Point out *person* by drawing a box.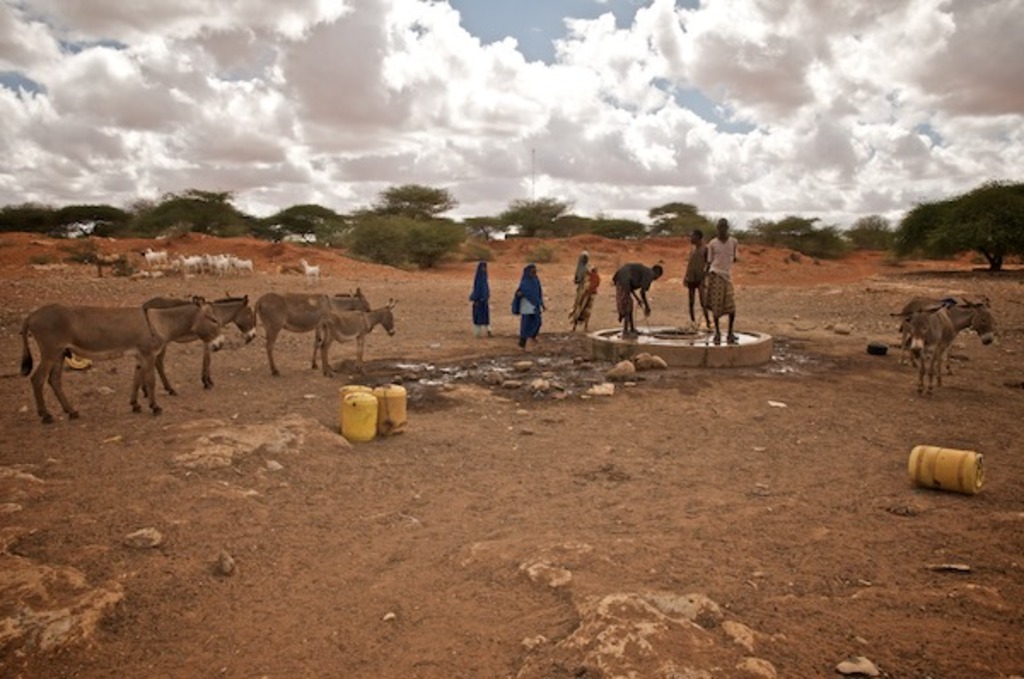
left=469, top=256, right=497, bottom=338.
